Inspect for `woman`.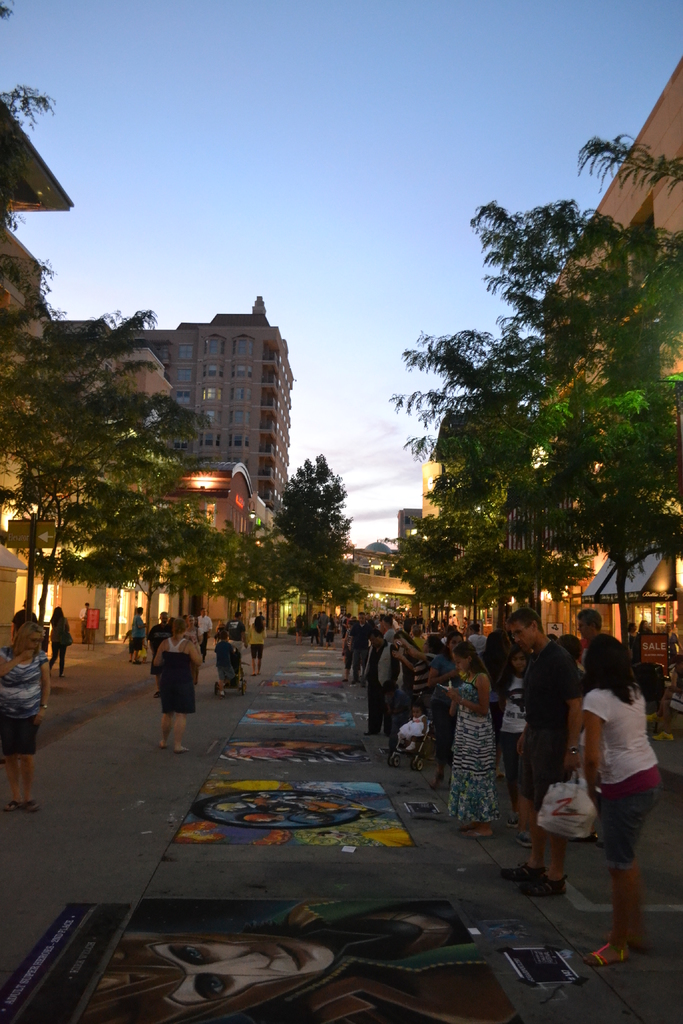
Inspection: [left=152, top=616, right=206, bottom=751].
